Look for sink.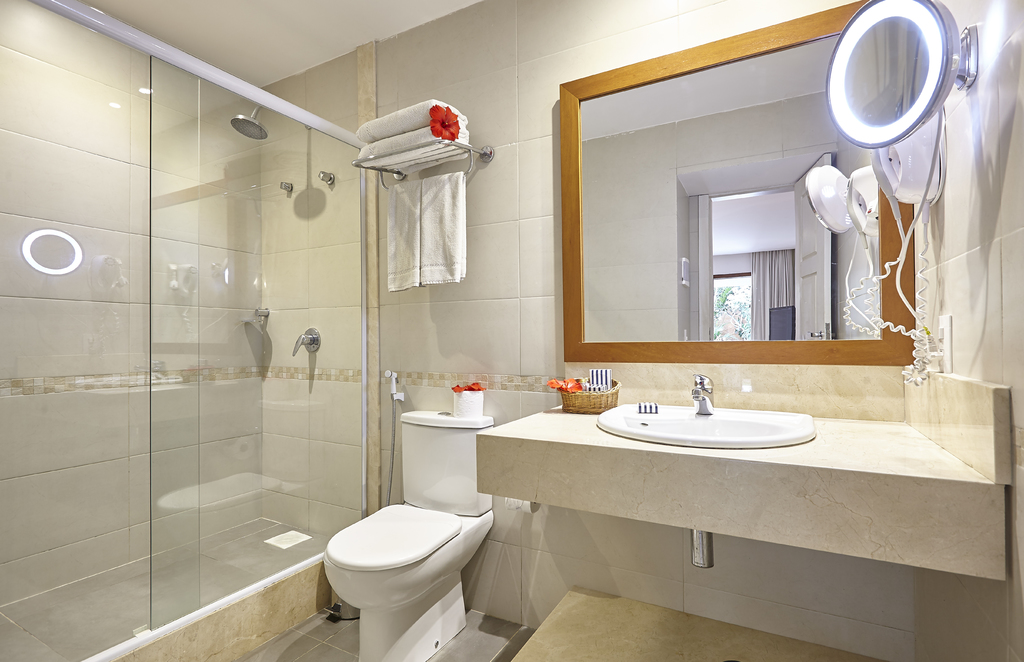
Found: {"left": 596, "top": 375, "right": 820, "bottom": 452}.
